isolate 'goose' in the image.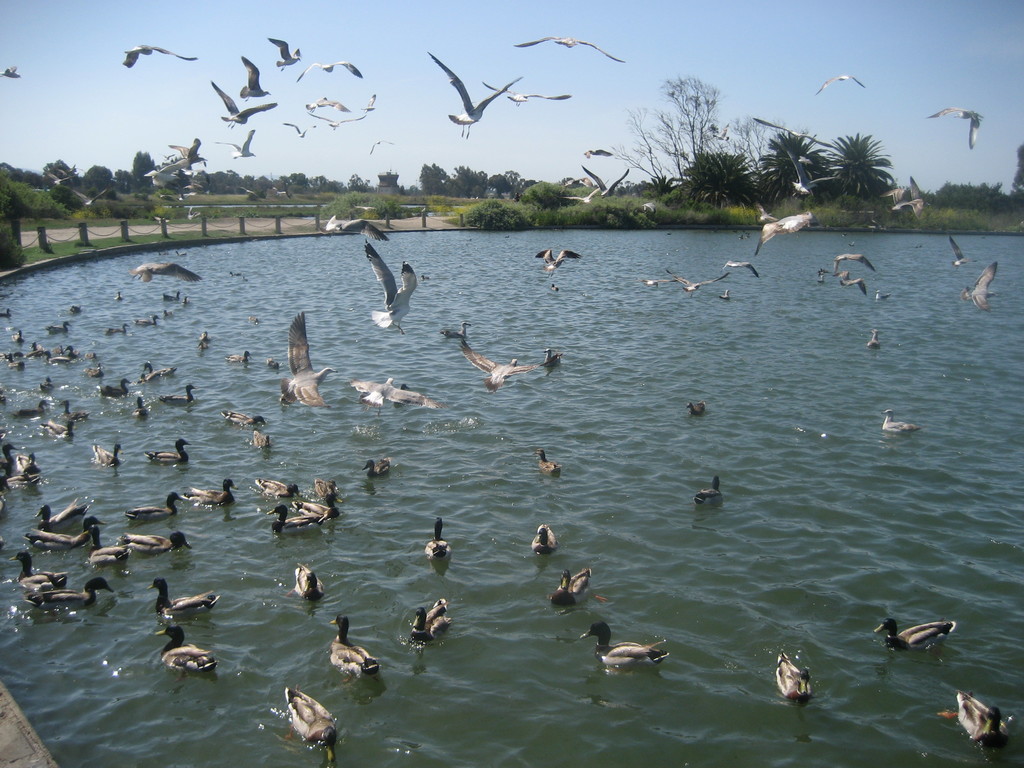
Isolated region: <region>708, 125, 729, 145</region>.
